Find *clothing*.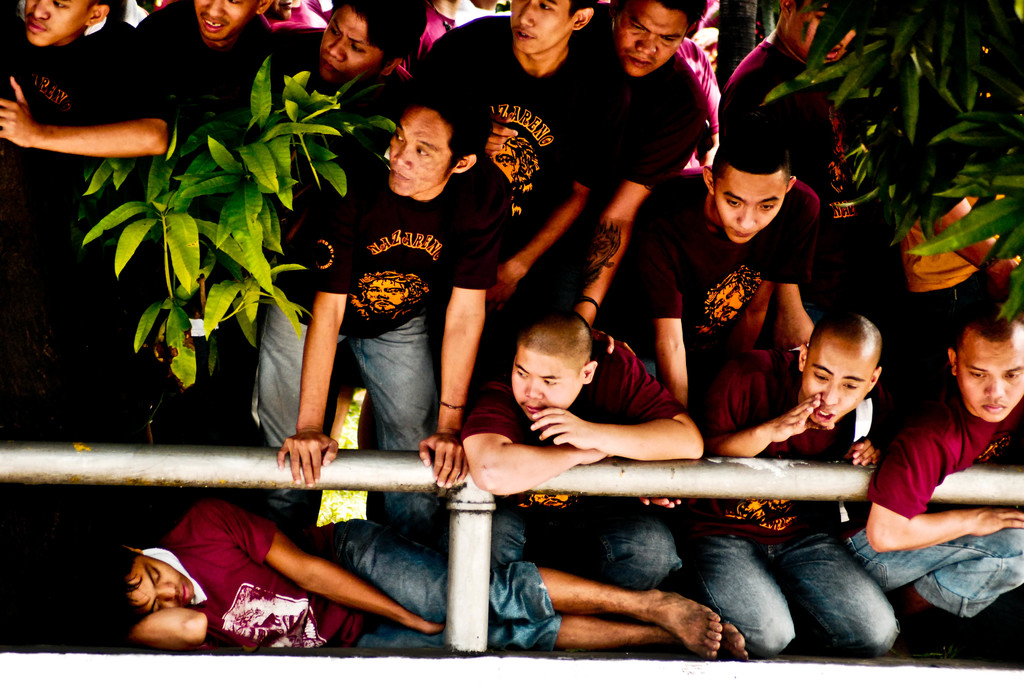
<region>9, 16, 148, 218</region>.
